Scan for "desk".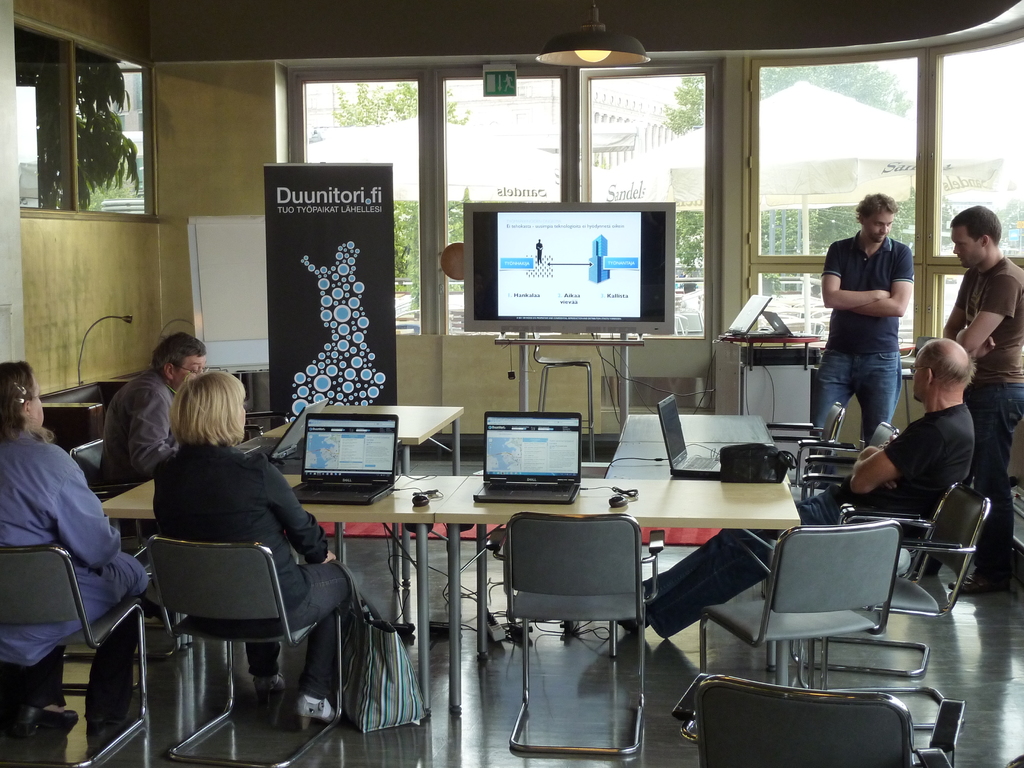
Scan result: l=102, t=403, r=801, b=709.
